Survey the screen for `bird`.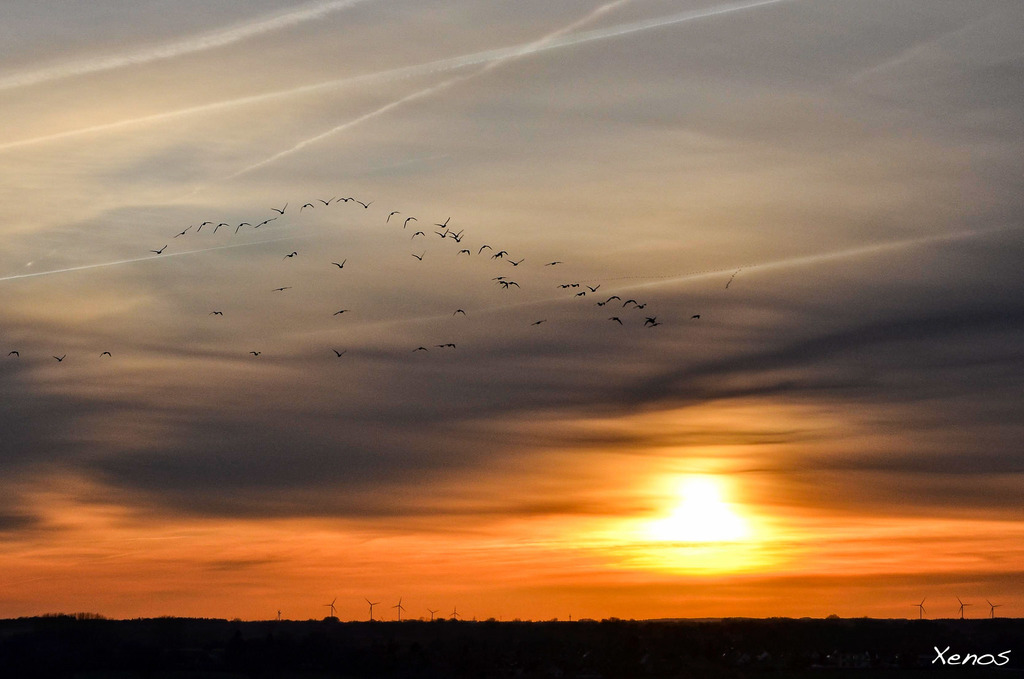
Survey found: (271,202,287,215).
